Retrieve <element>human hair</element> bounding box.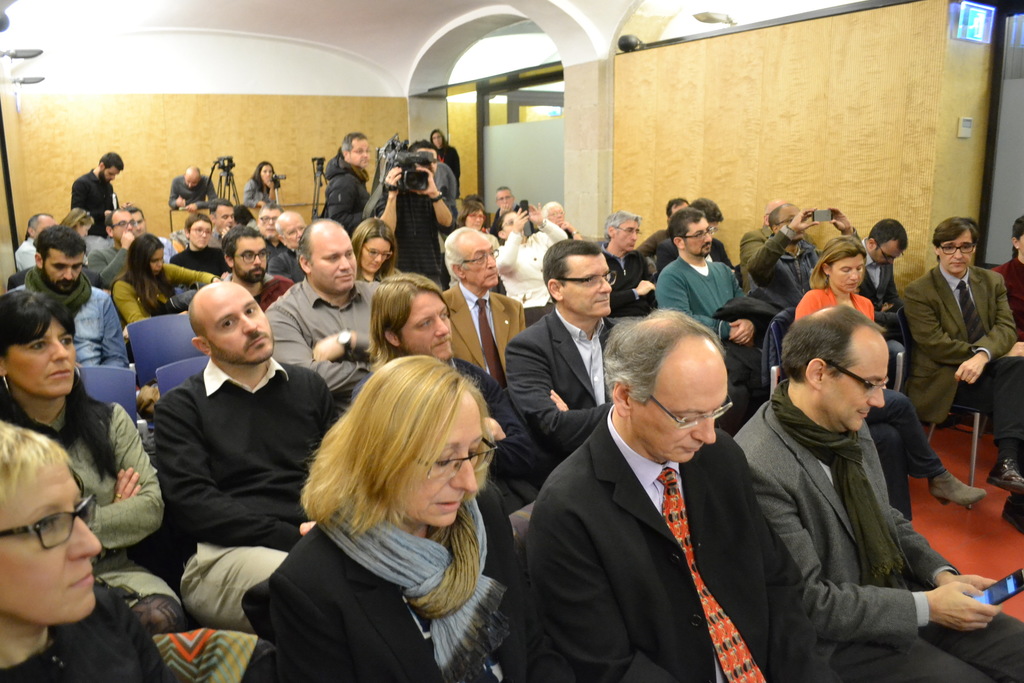
Bounding box: bbox(300, 361, 498, 572).
